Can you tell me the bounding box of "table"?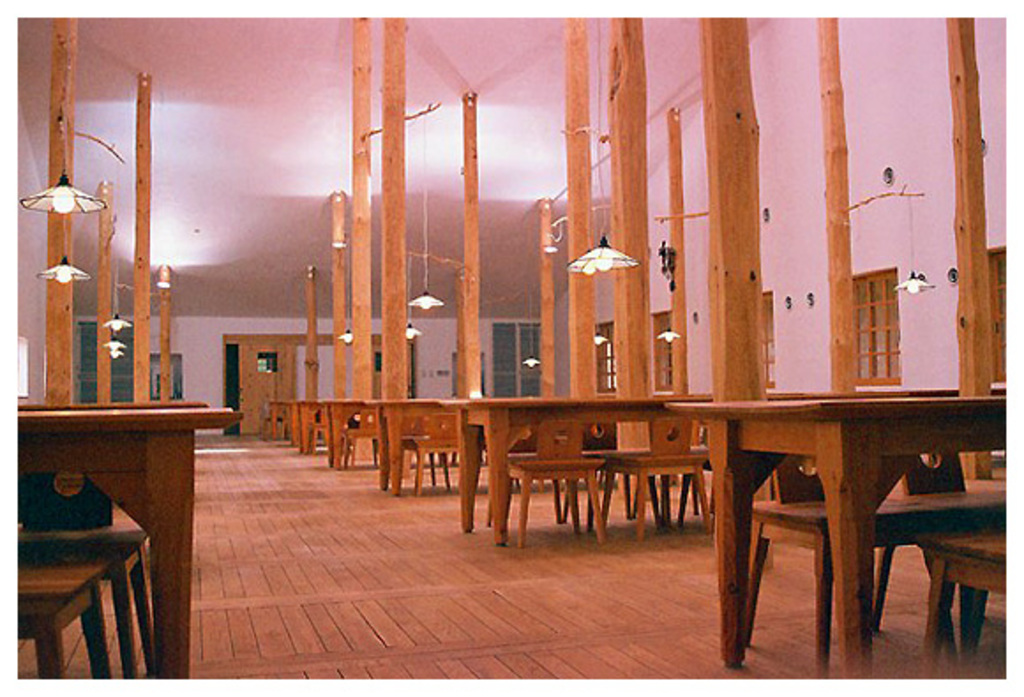
bbox=[662, 390, 1017, 676].
